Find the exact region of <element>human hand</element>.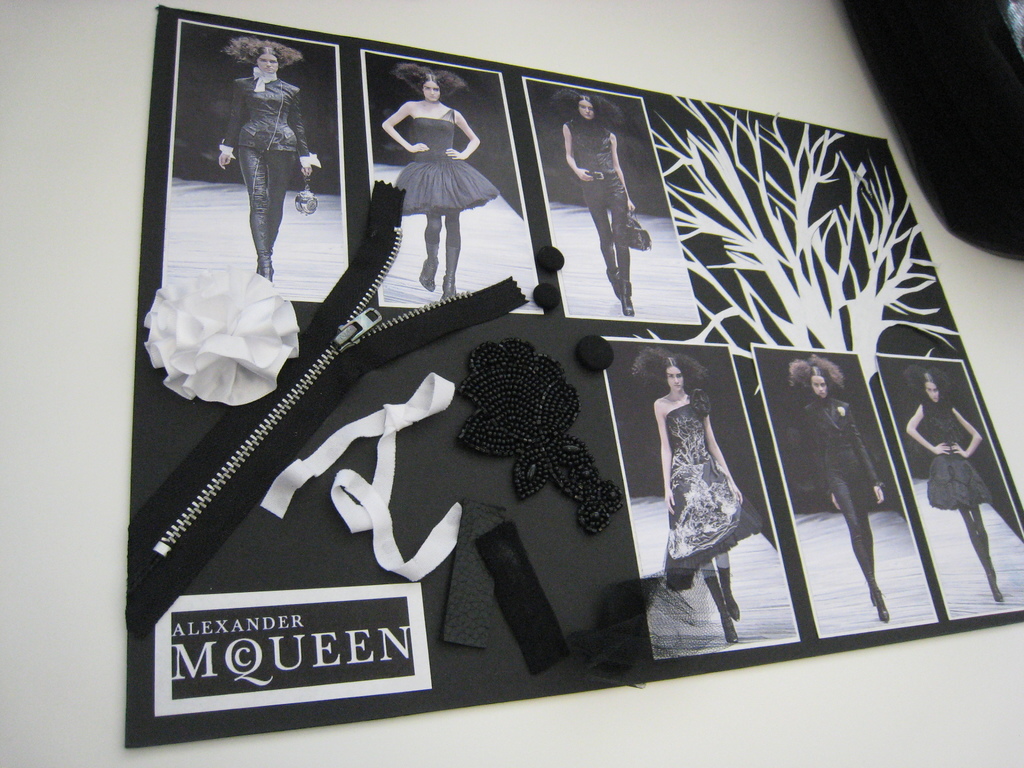
Exact region: l=216, t=152, r=232, b=172.
